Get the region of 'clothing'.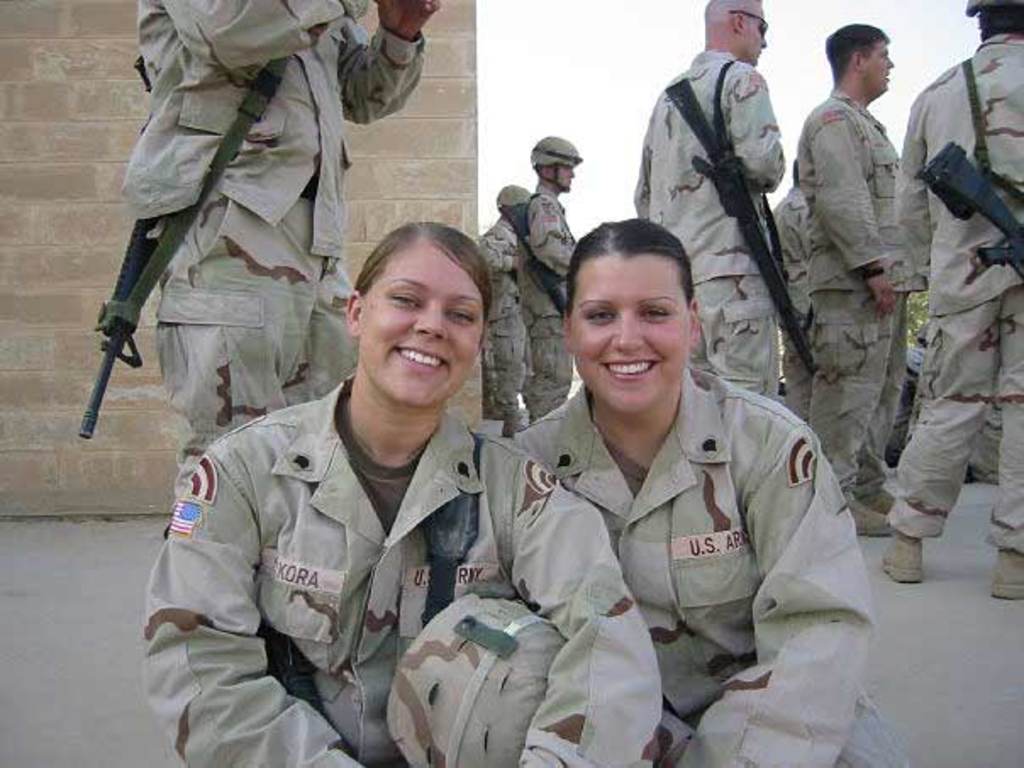
<box>115,0,427,504</box>.
